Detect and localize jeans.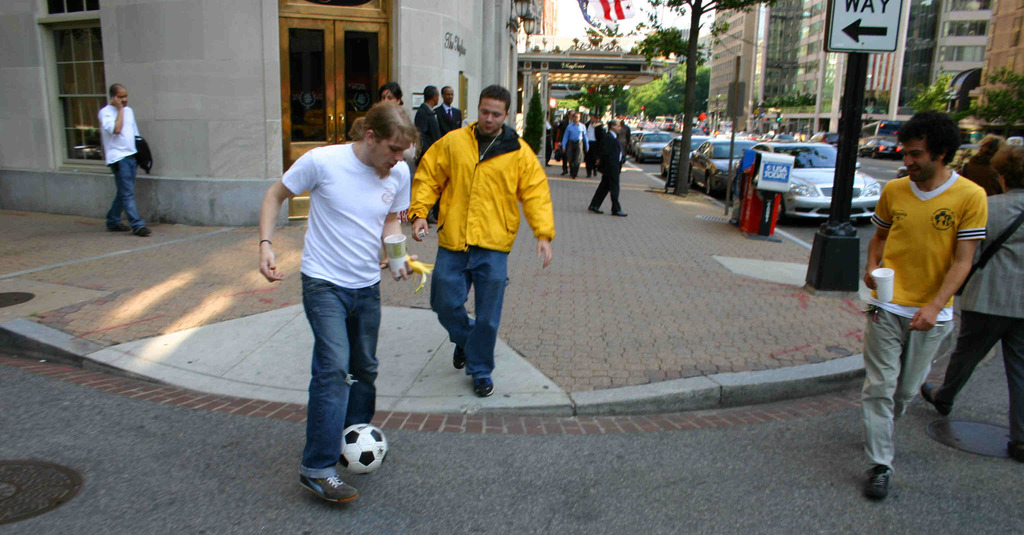
Localized at <box>867,307,945,470</box>.
